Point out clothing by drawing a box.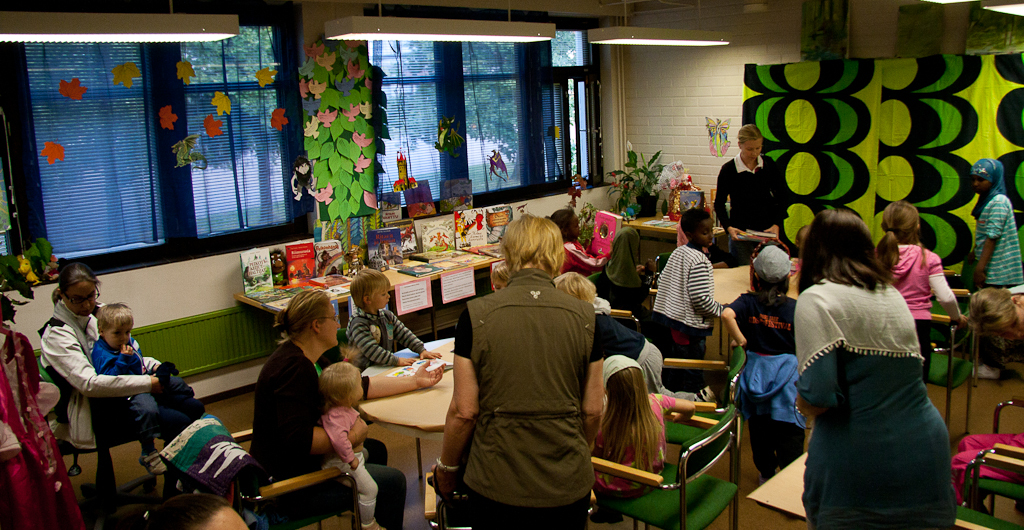
l=655, t=240, r=721, b=394.
